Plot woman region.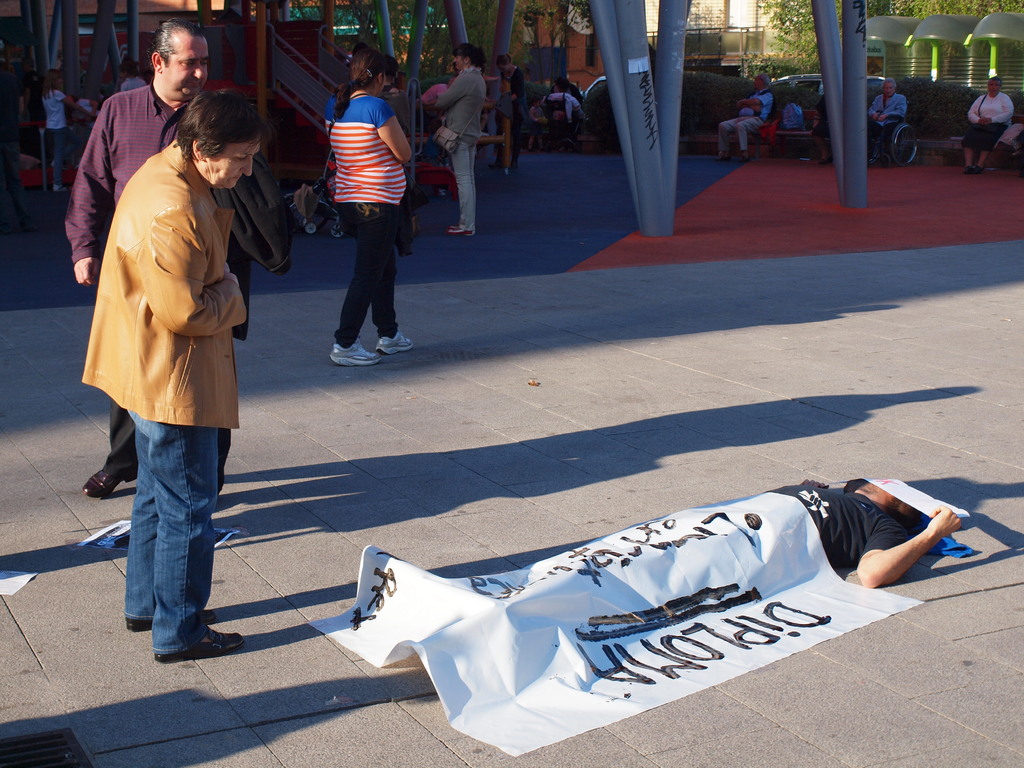
Plotted at x1=34, y1=69, x2=86, y2=192.
